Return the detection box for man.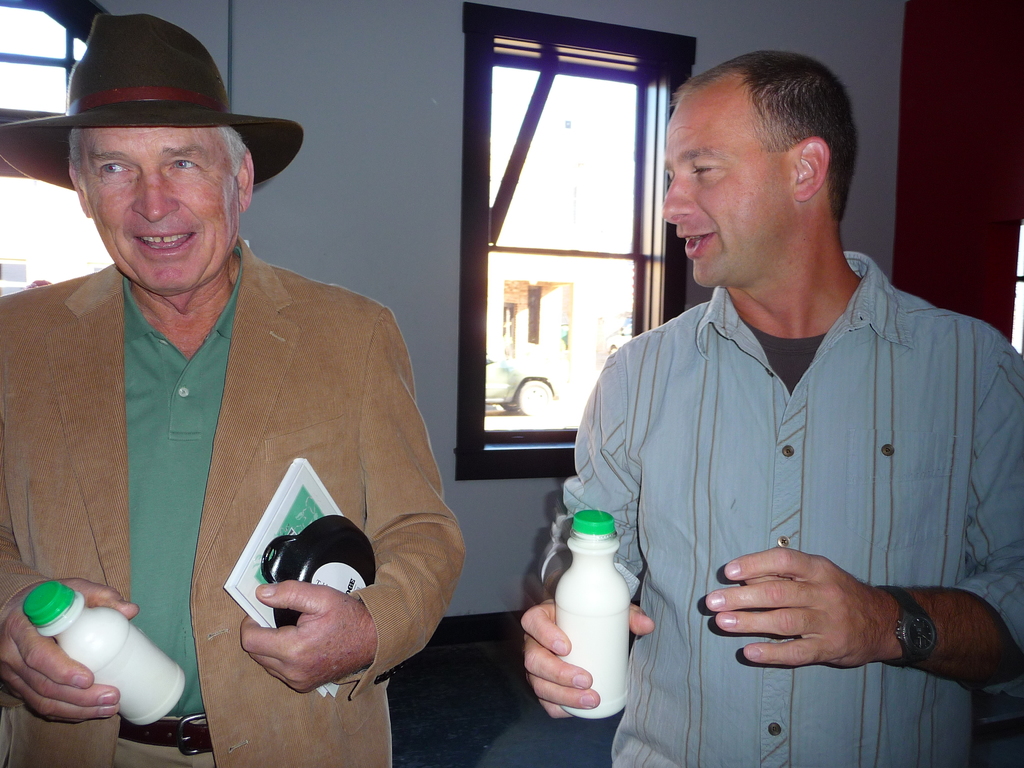
BBox(557, 79, 997, 720).
